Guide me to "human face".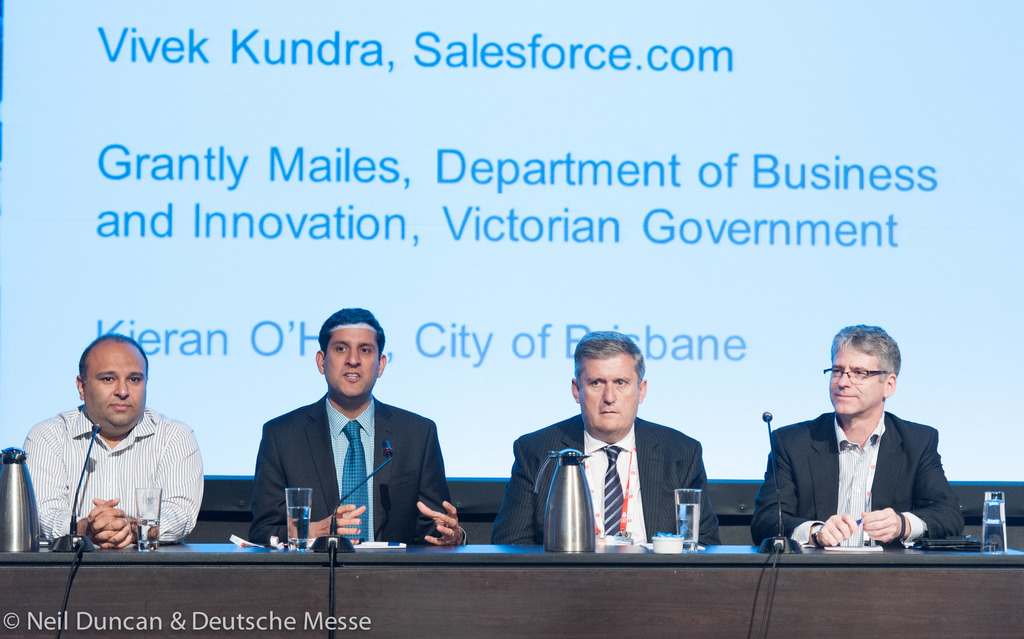
Guidance: BBox(575, 355, 640, 443).
